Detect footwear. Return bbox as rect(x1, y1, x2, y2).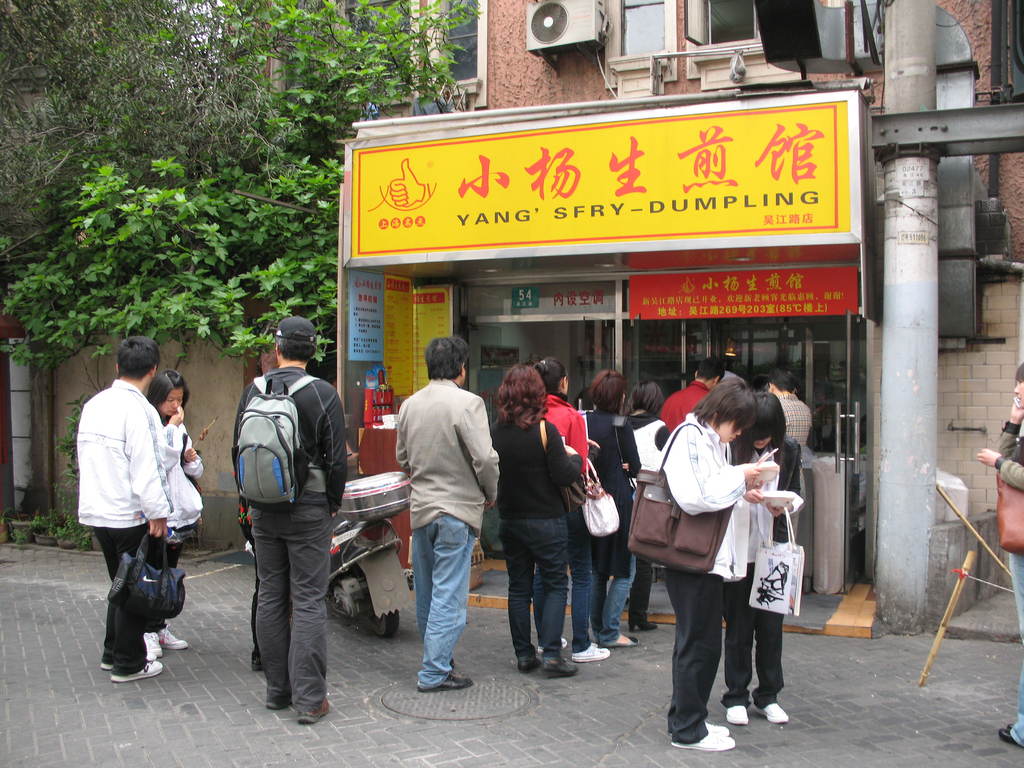
rect(755, 702, 786, 730).
